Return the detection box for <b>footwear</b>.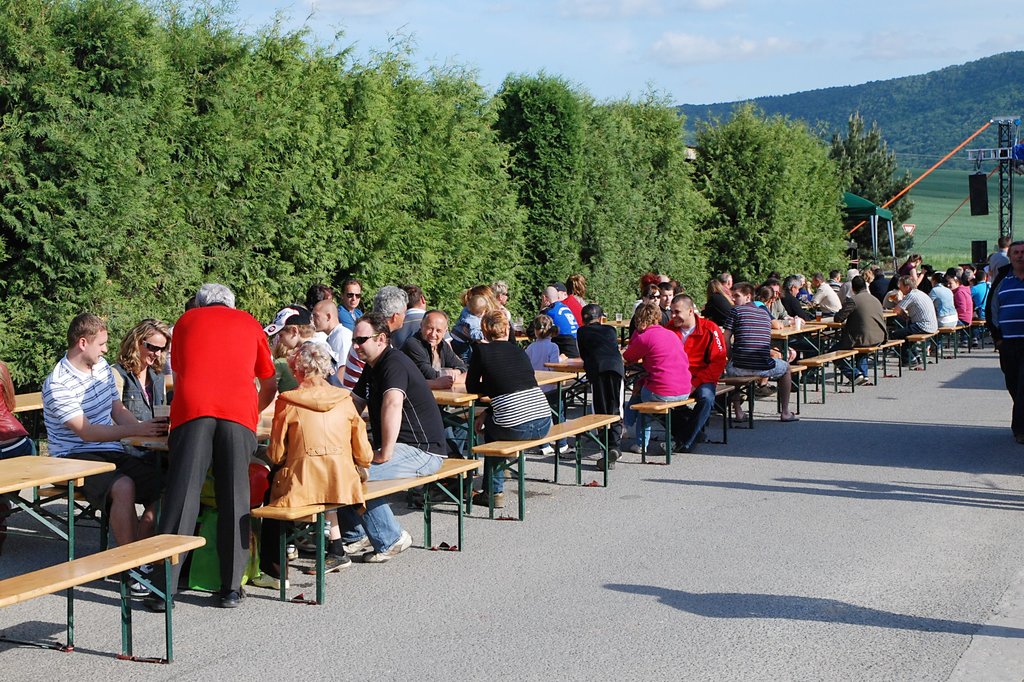
Rect(412, 485, 430, 510).
